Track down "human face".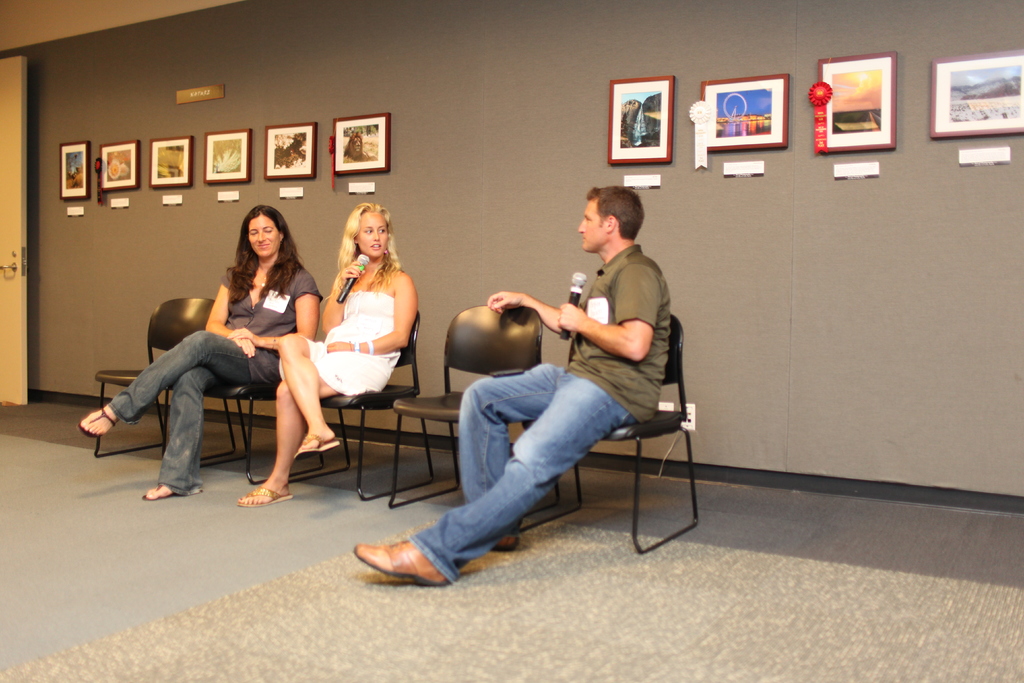
Tracked to 360/211/387/257.
